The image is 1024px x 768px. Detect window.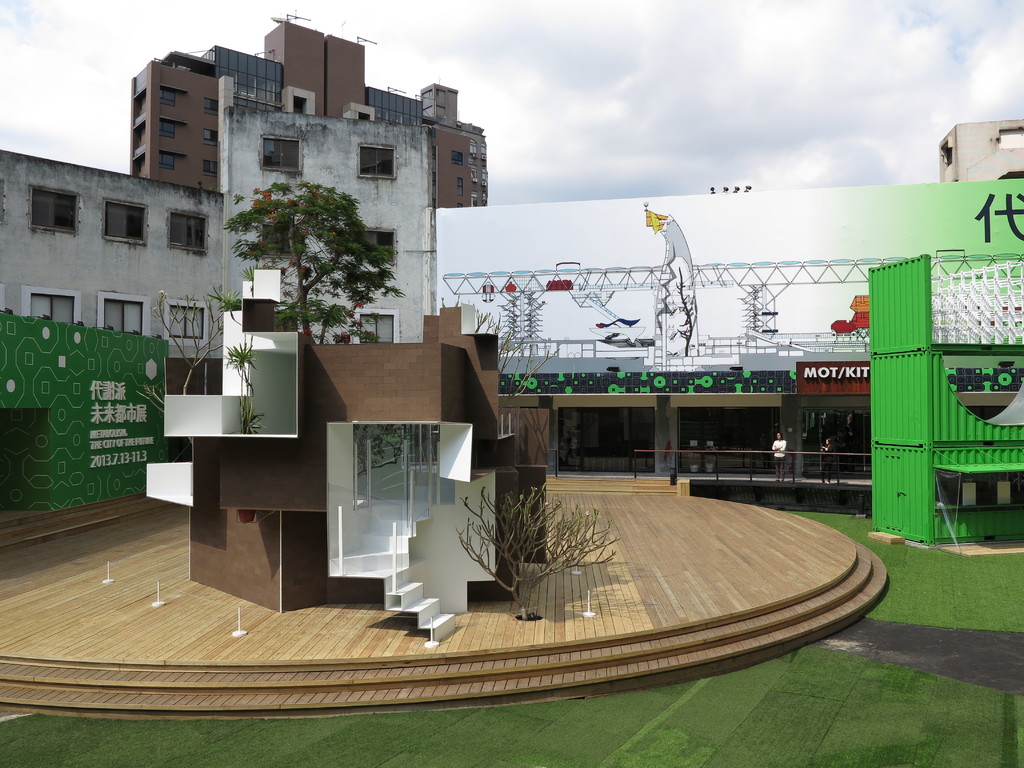
Detection: (left=159, top=151, right=174, bottom=171).
